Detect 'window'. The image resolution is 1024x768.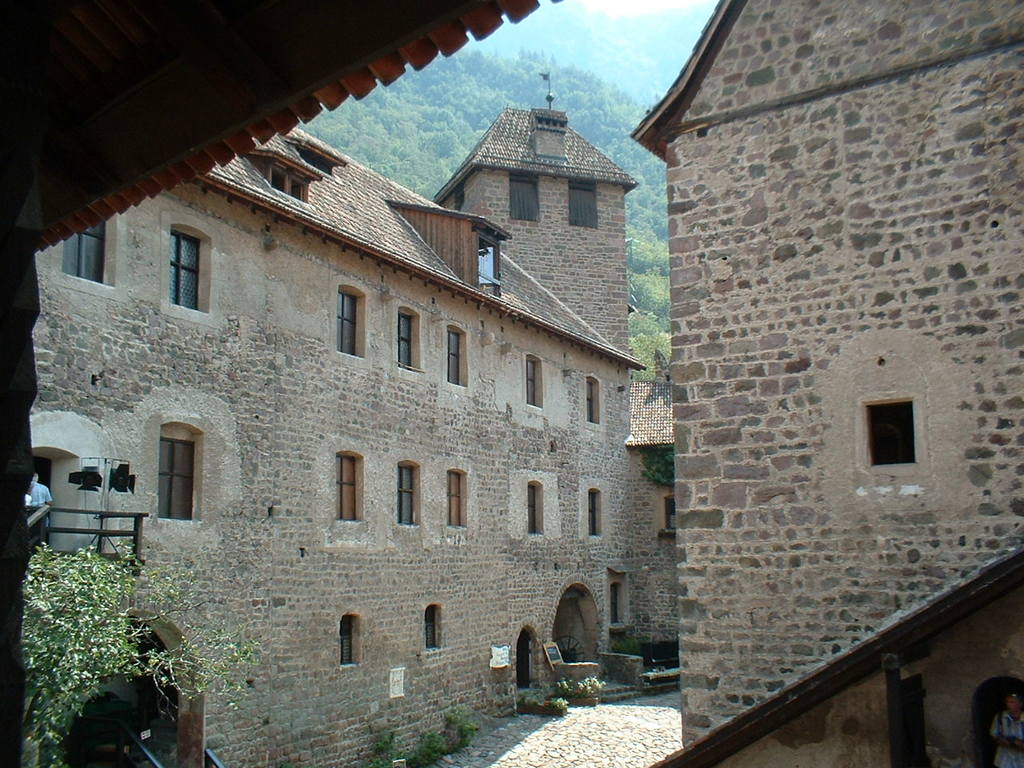
locate(442, 324, 462, 390).
